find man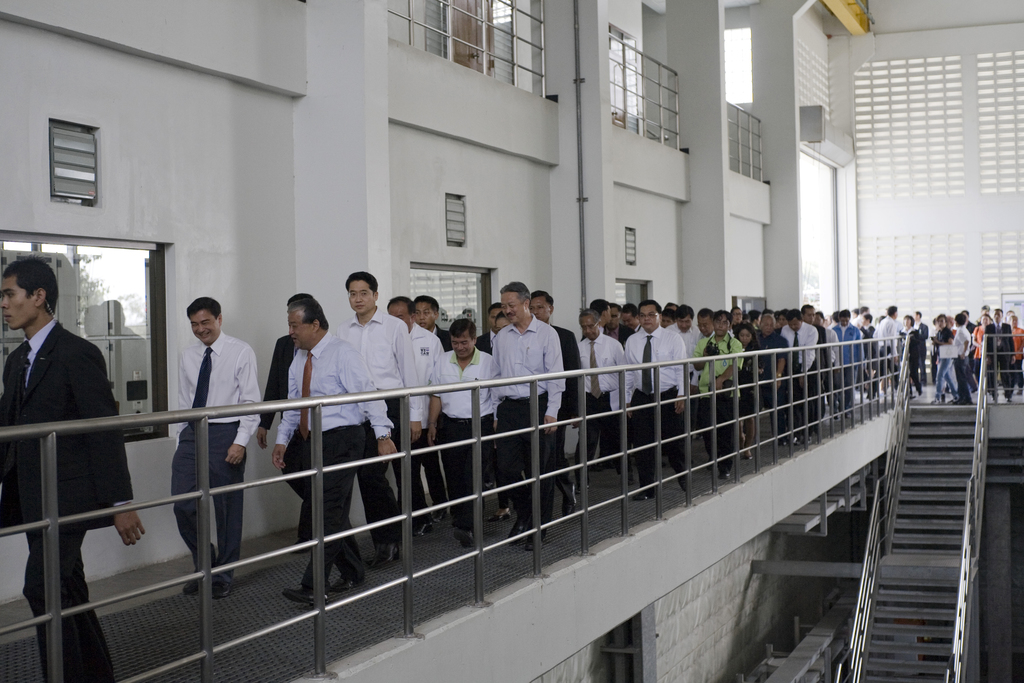
[3,261,145,624]
